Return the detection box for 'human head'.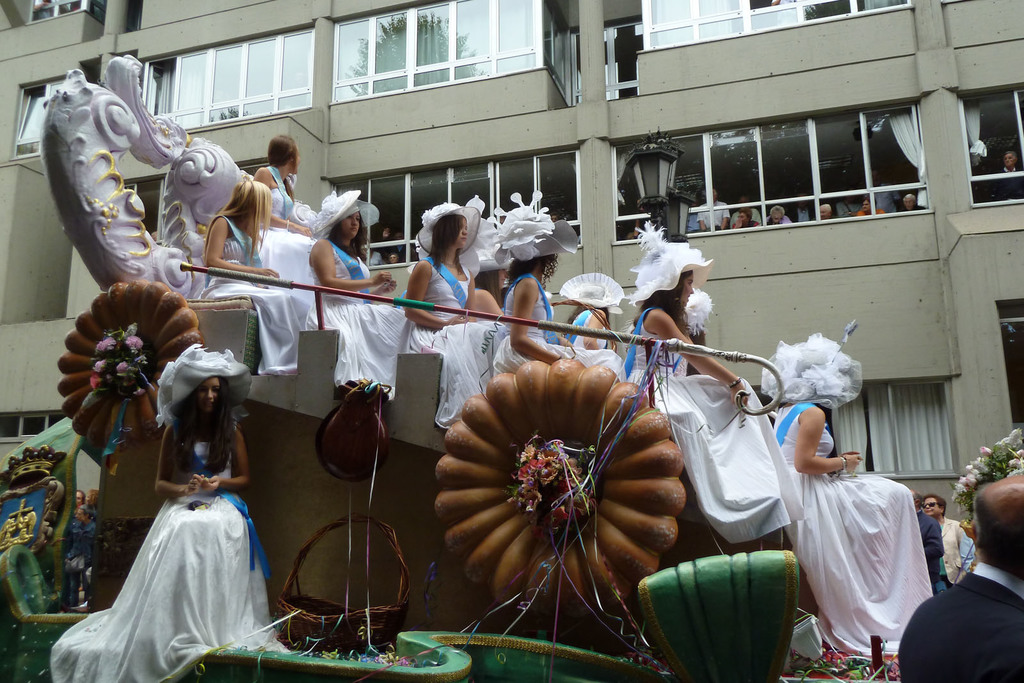
[left=1002, top=150, right=1021, bottom=170].
